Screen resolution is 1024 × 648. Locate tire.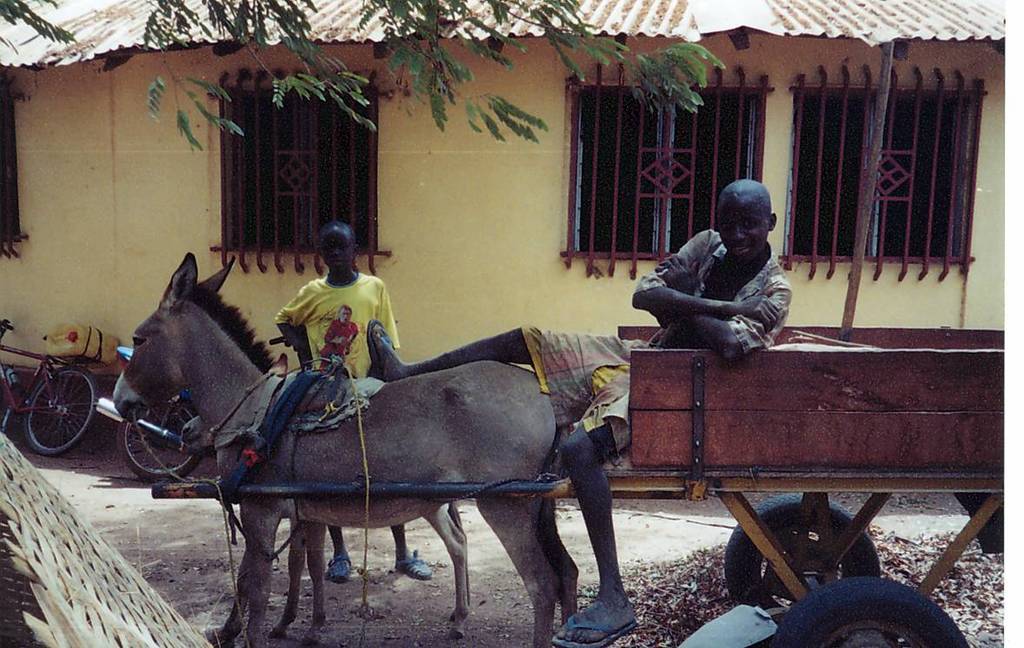
crop(775, 577, 967, 647).
